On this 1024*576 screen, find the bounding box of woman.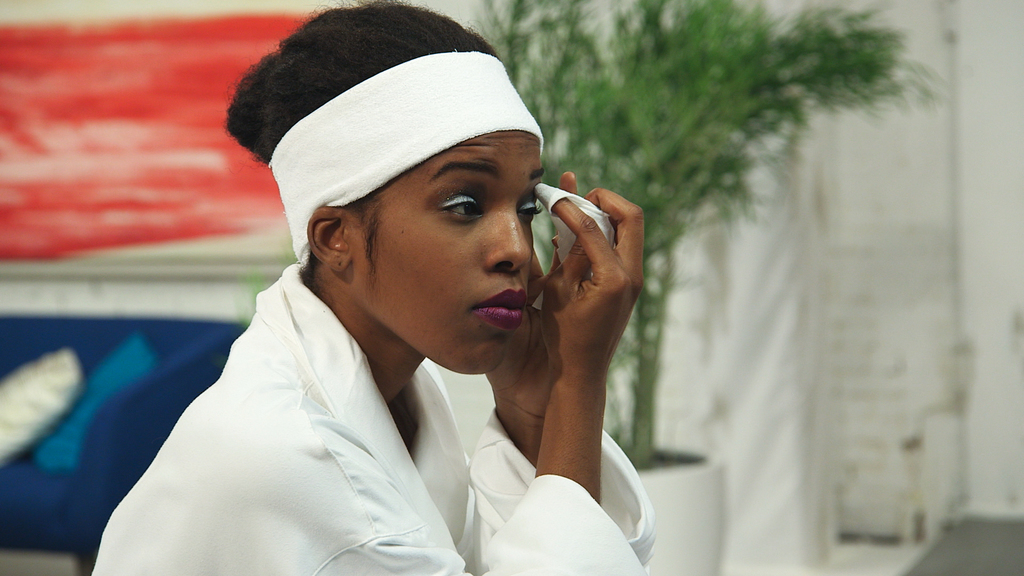
Bounding box: bbox=(84, 28, 675, 575).
